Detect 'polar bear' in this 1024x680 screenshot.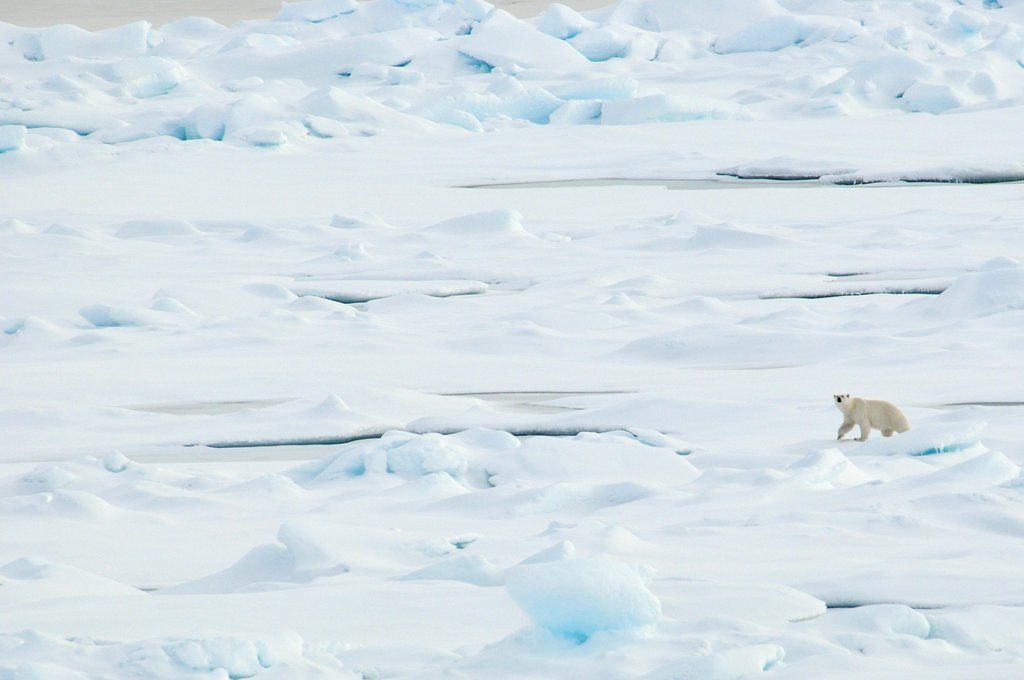
Detection: rect(830, 390, 911, 442).
